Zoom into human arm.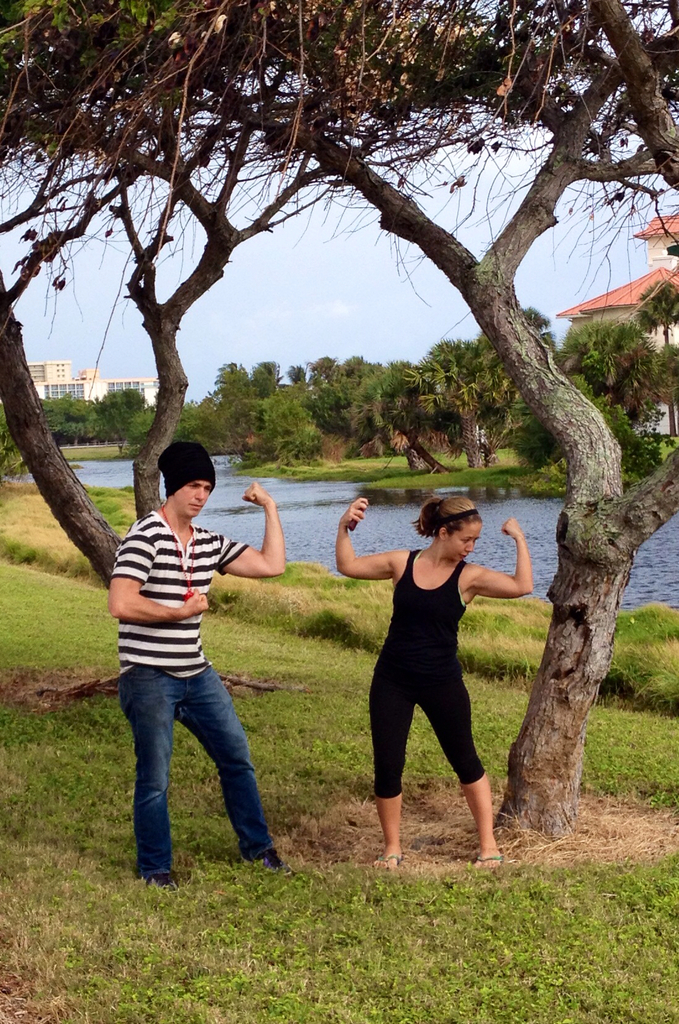
Zoom target: Rect(109, 525, 213, 630).
